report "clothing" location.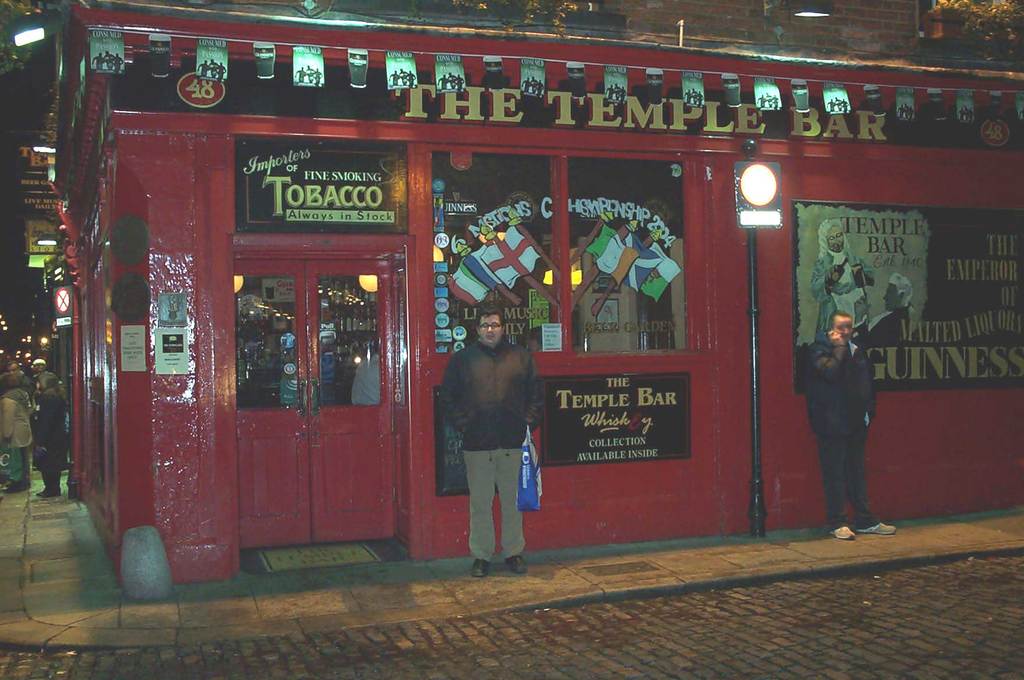
Report: bbox=[218, 67, 226, 79].
